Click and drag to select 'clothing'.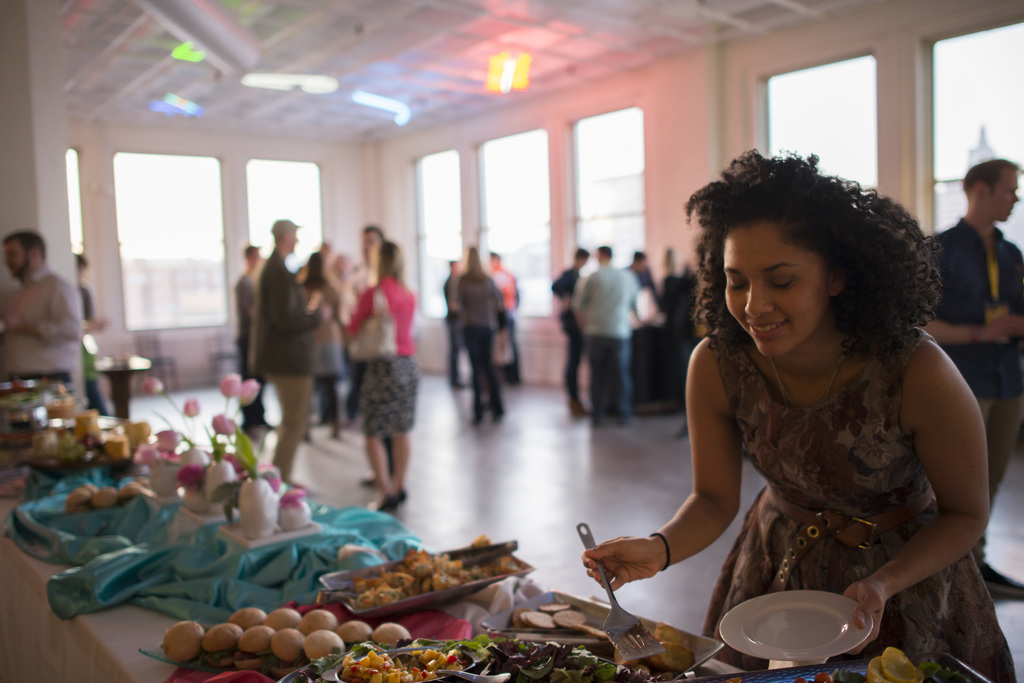
Selection: [439,273,455,376].
